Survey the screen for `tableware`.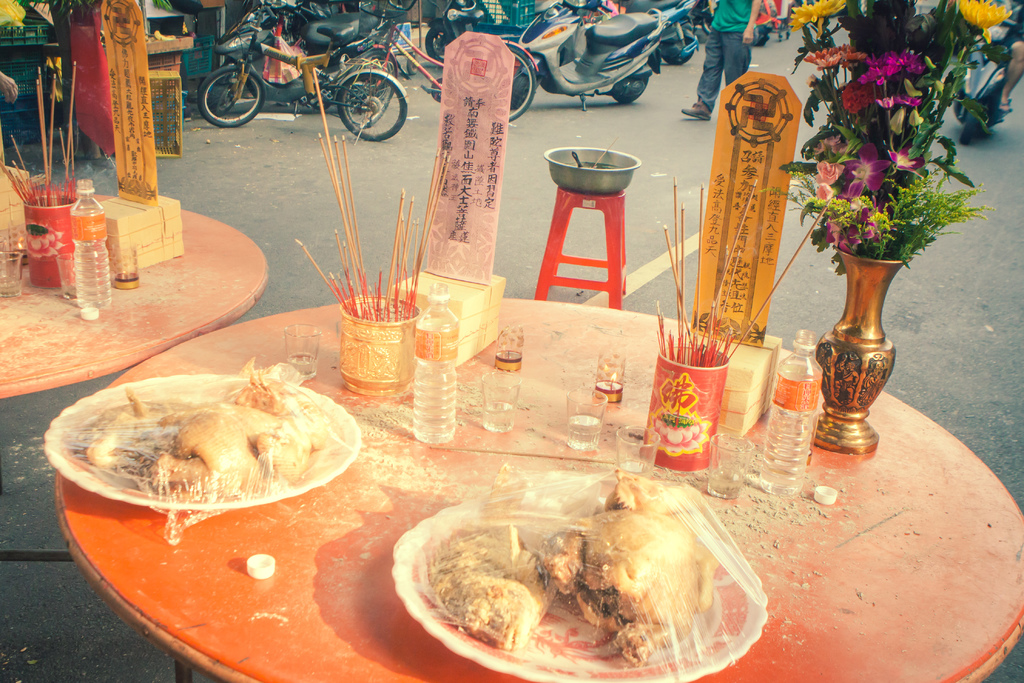
Survey found: 69,370,367,538.
